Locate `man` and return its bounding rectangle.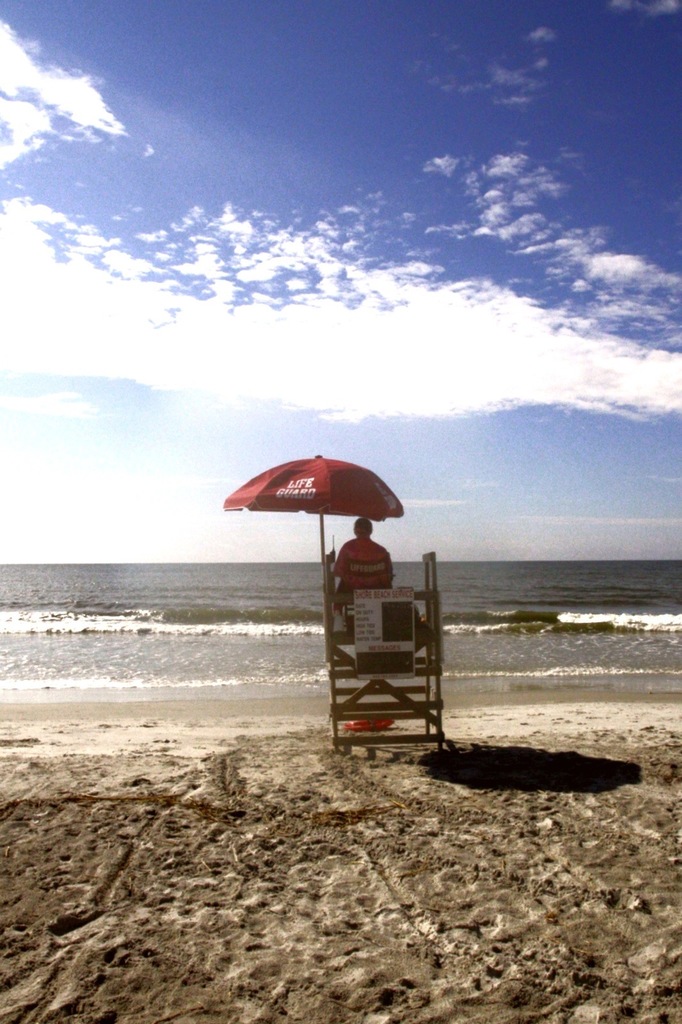
box(330, 520, 391, 639).
